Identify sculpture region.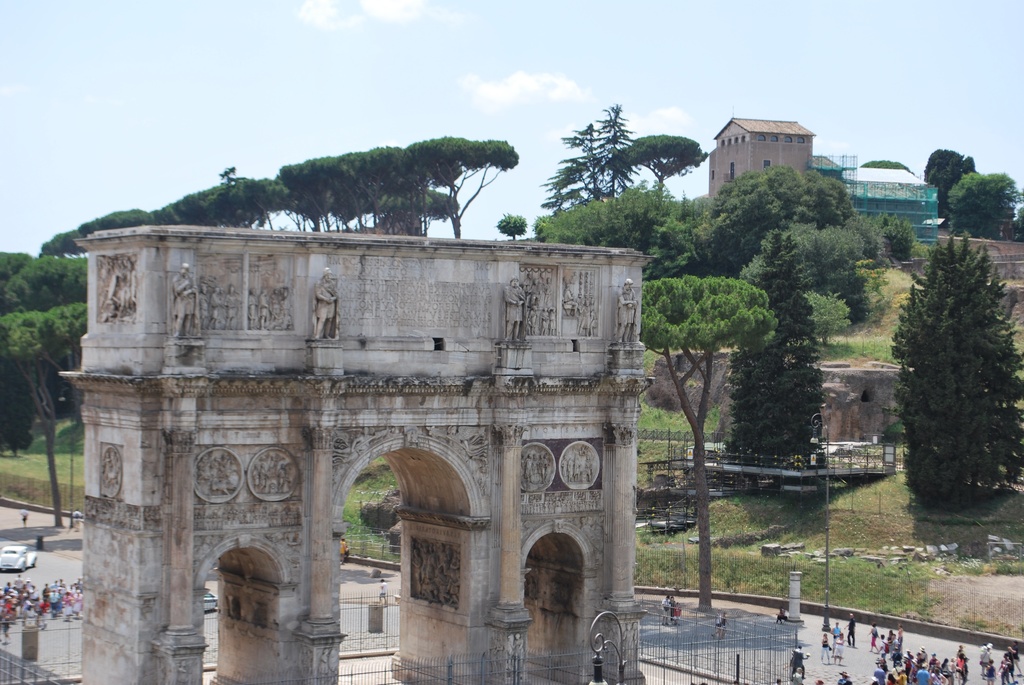
Region: {"left": 408, "top": 542, "right": 460, "bottom": 608}.
